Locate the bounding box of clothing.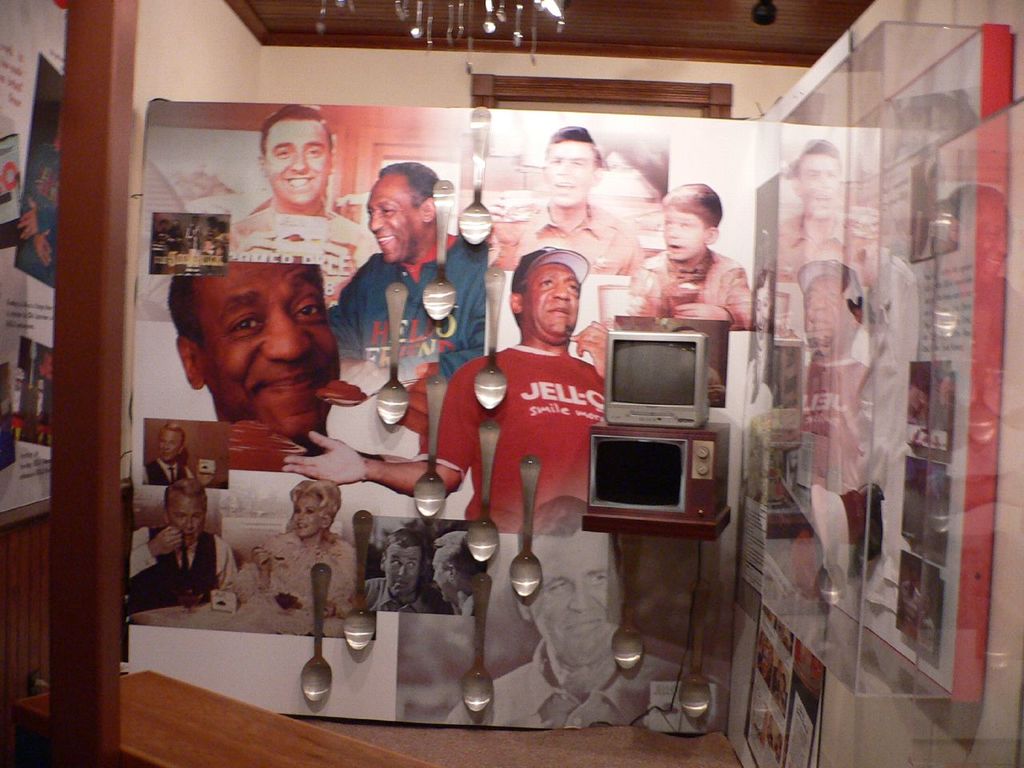
Bounding box: [314,247,497,387].
